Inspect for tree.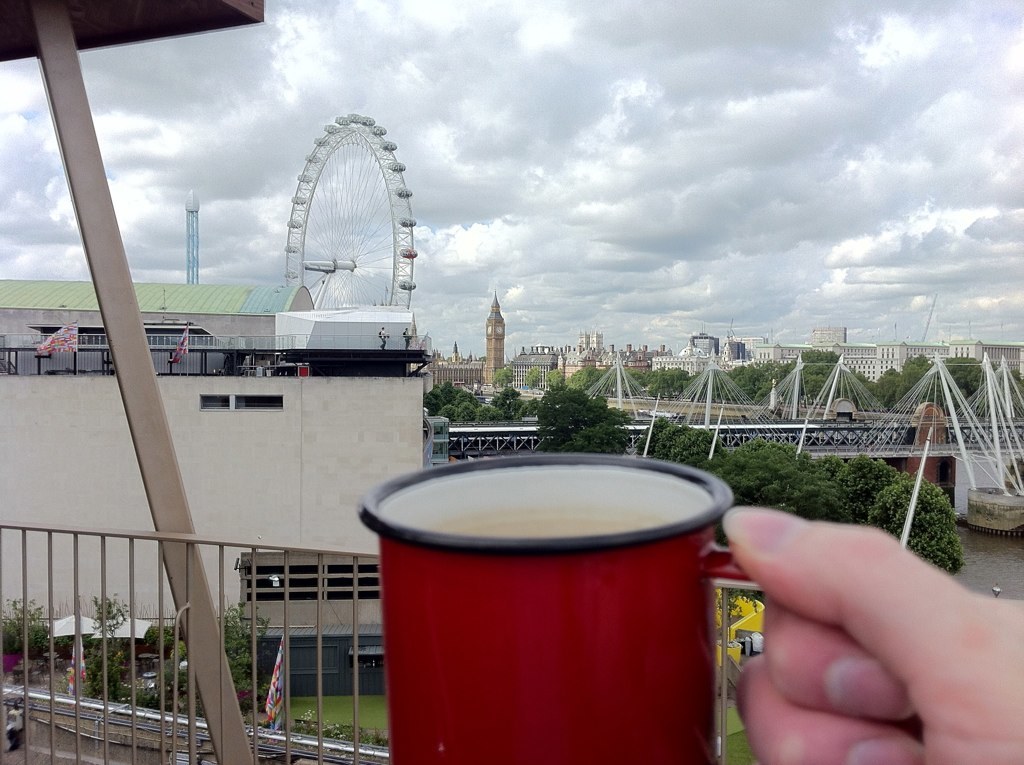
Inspection: x1=475, y1=403, x2=512, y2=444.
